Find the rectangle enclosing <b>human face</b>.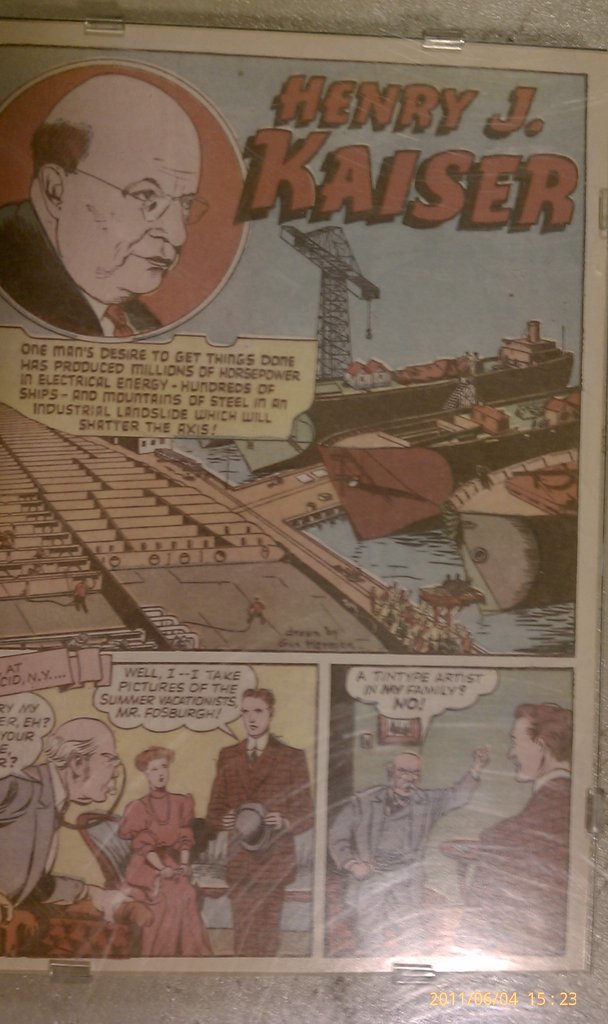
box(394, 761, 420, 800).
